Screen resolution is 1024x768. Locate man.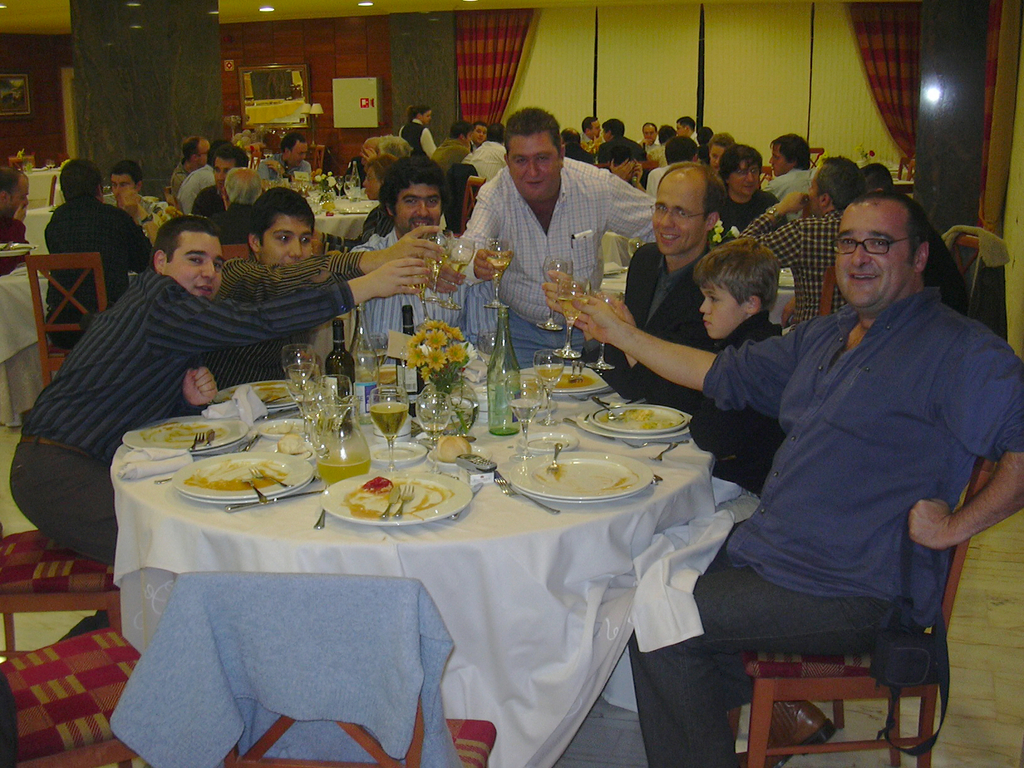
[335, 136, 381, 195].
